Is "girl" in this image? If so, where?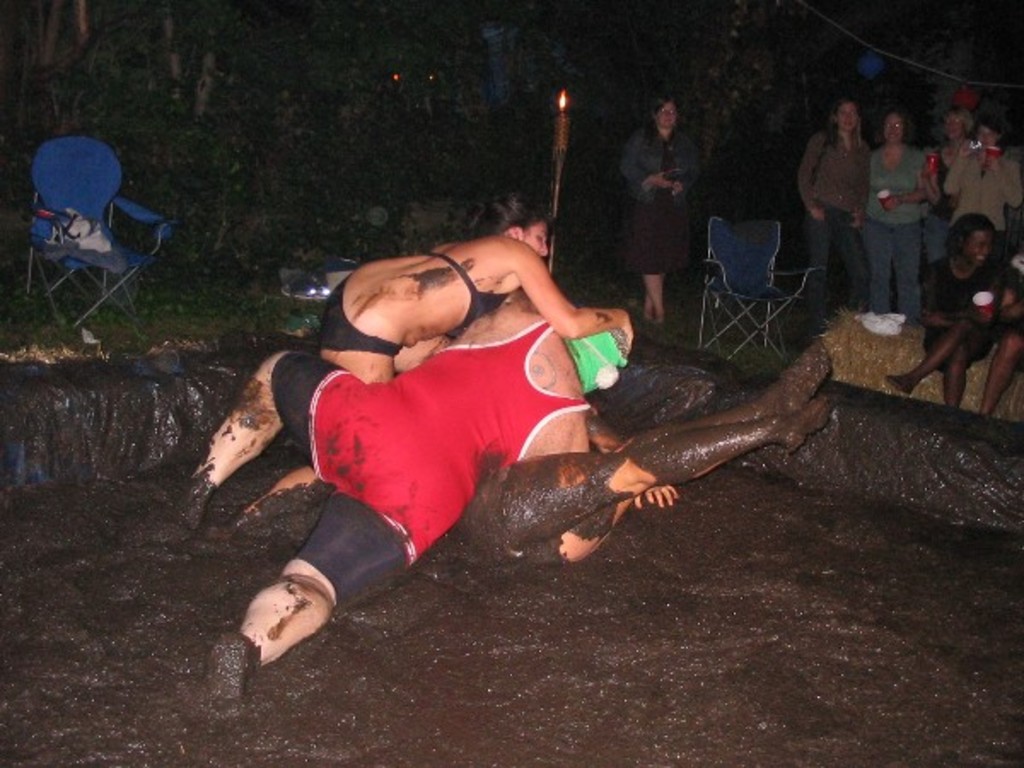
Yes, at 944:121:1022:236.
